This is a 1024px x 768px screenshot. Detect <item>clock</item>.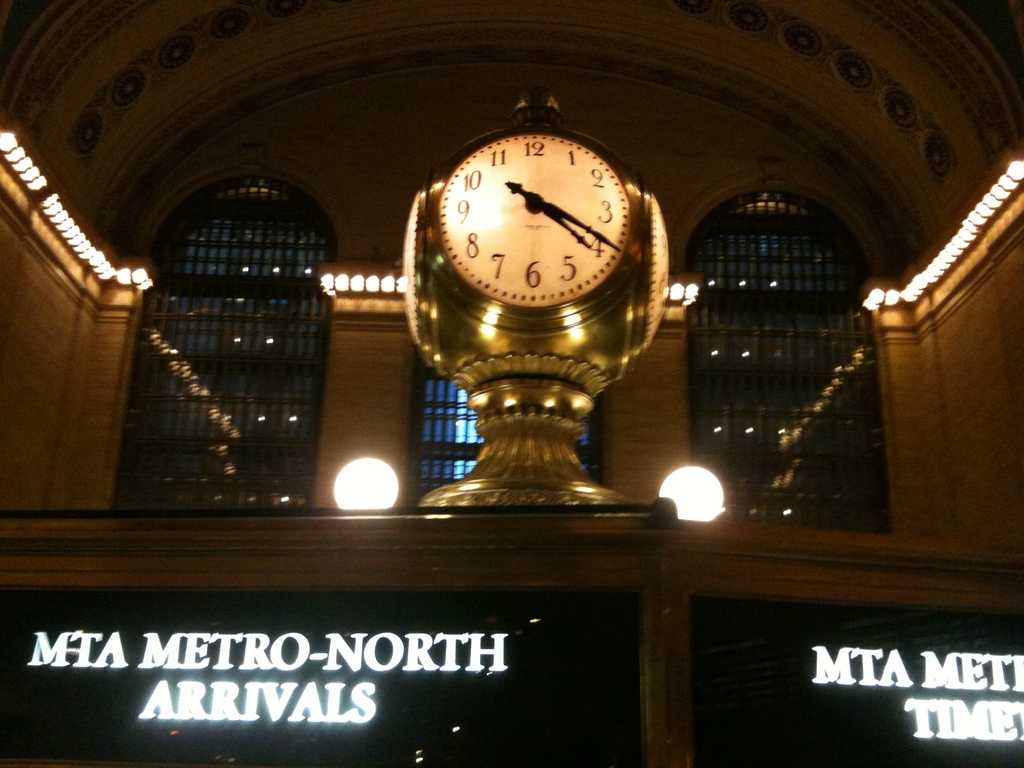
[415, 123, 643, 324].
